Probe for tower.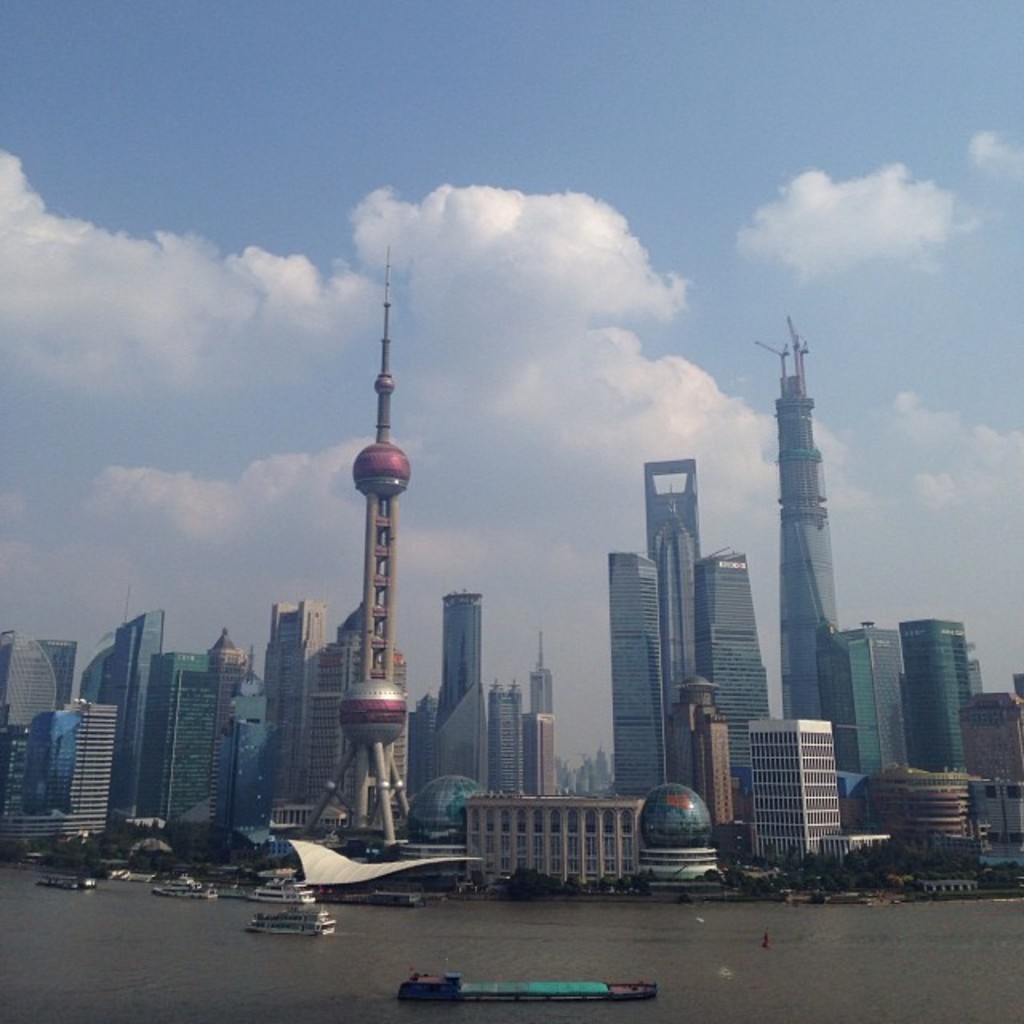
Probe result: left=118, top=603, right=163, bottom=829.
